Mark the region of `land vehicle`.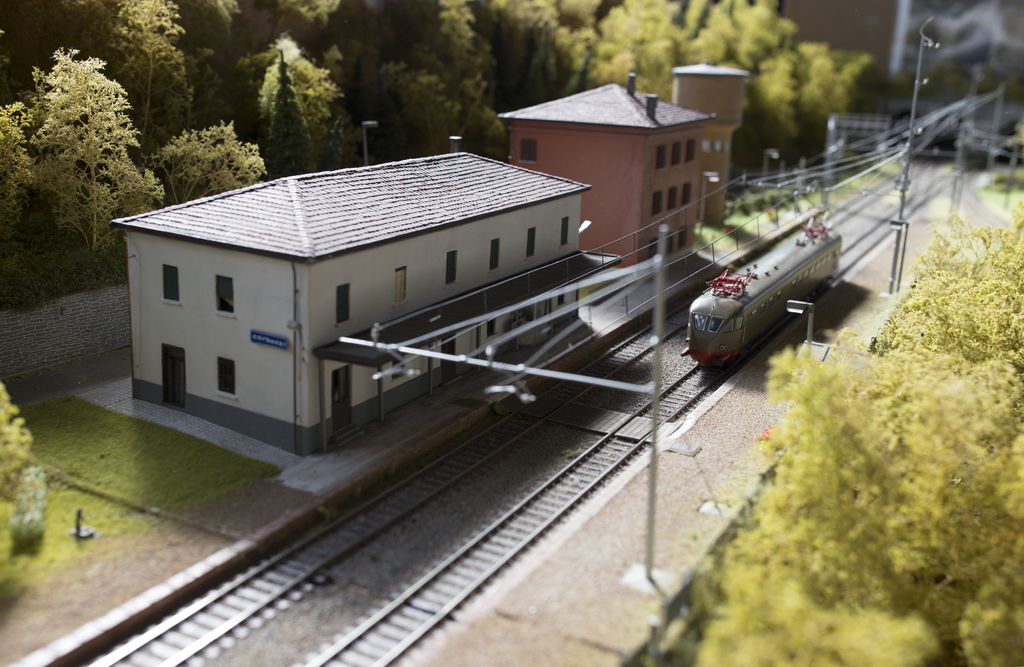
Region: bbox(685, 232, 861, 392).
